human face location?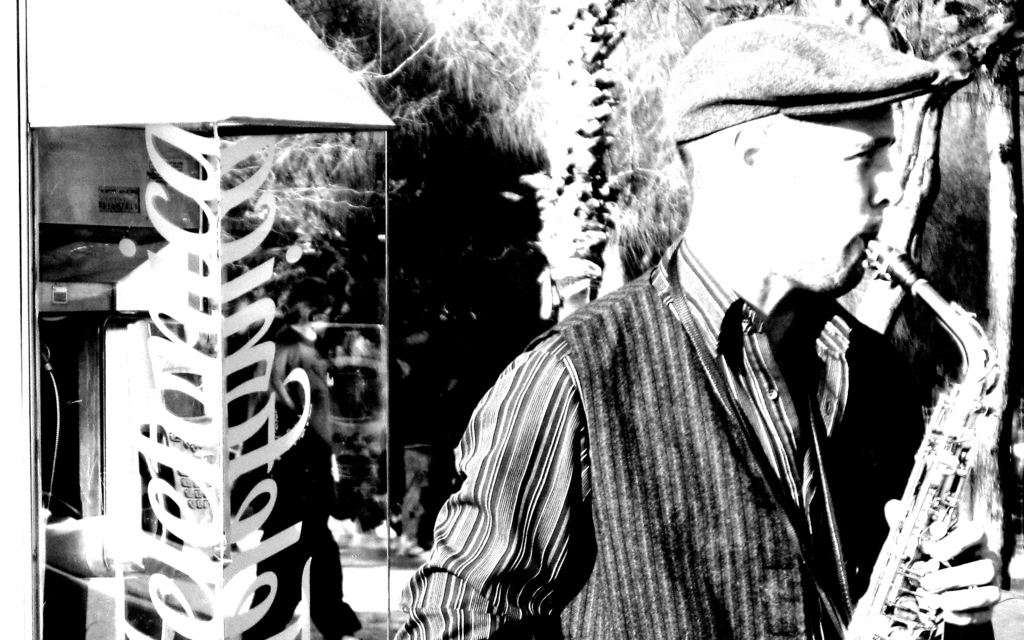
<region>708, 102, 914, 301</region>
